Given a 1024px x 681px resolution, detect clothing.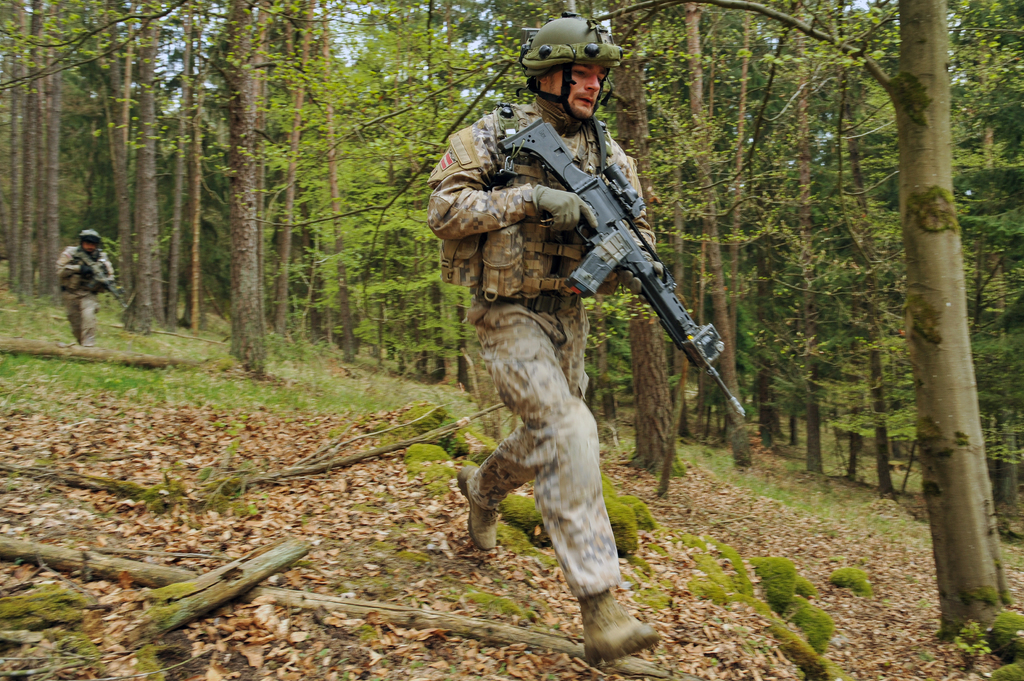
pyautogui.locateOnScreen(54, 248, 113, 333).
